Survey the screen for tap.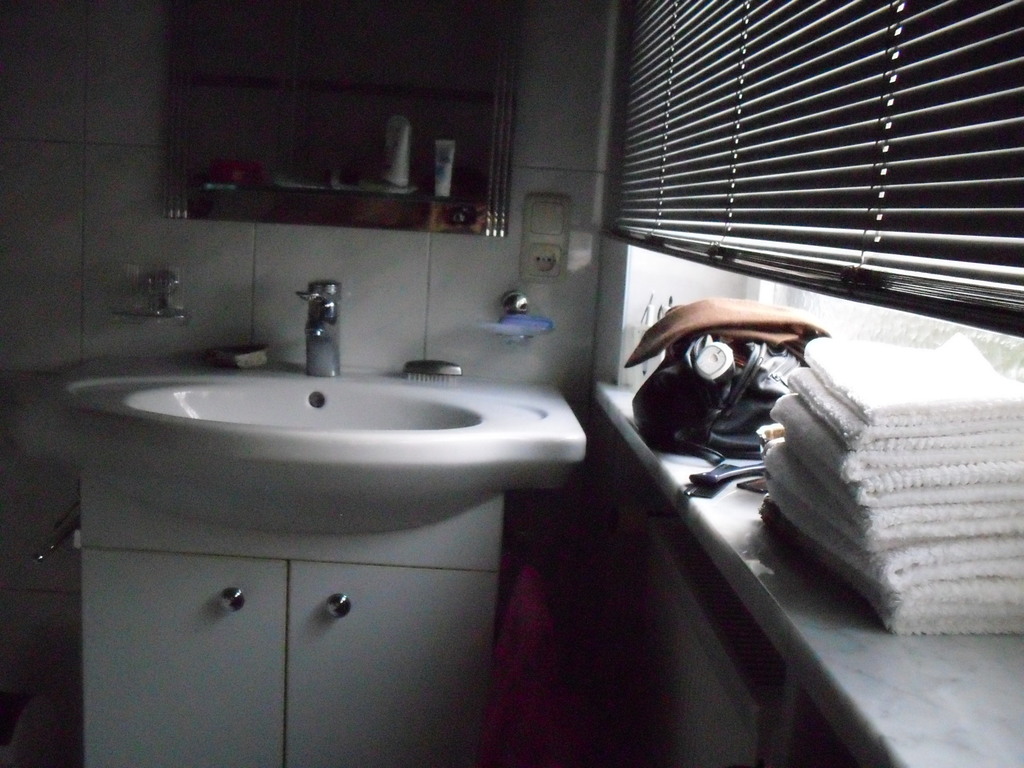
Survey found: x1=292, y1=278, x2=343, y2=377.
